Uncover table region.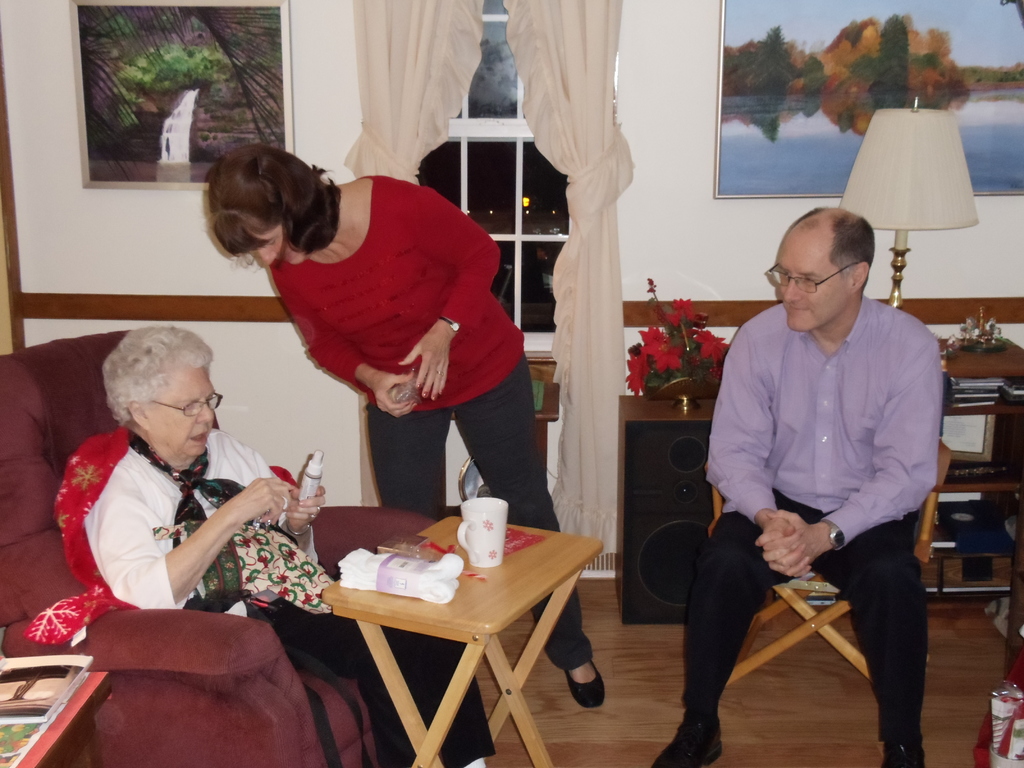
Uncovered: (315,512,605,767).
